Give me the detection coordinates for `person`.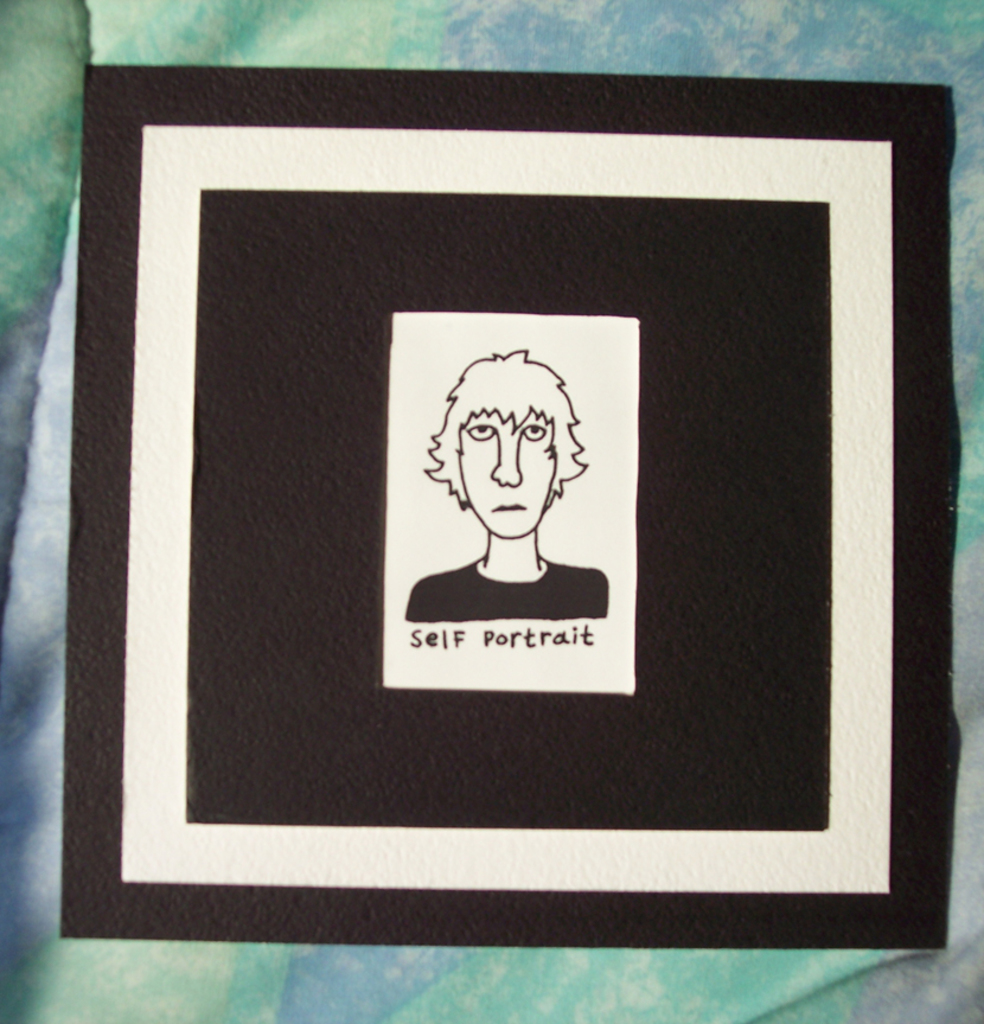
x1=422, y1=327, x2=605, y2=646.
